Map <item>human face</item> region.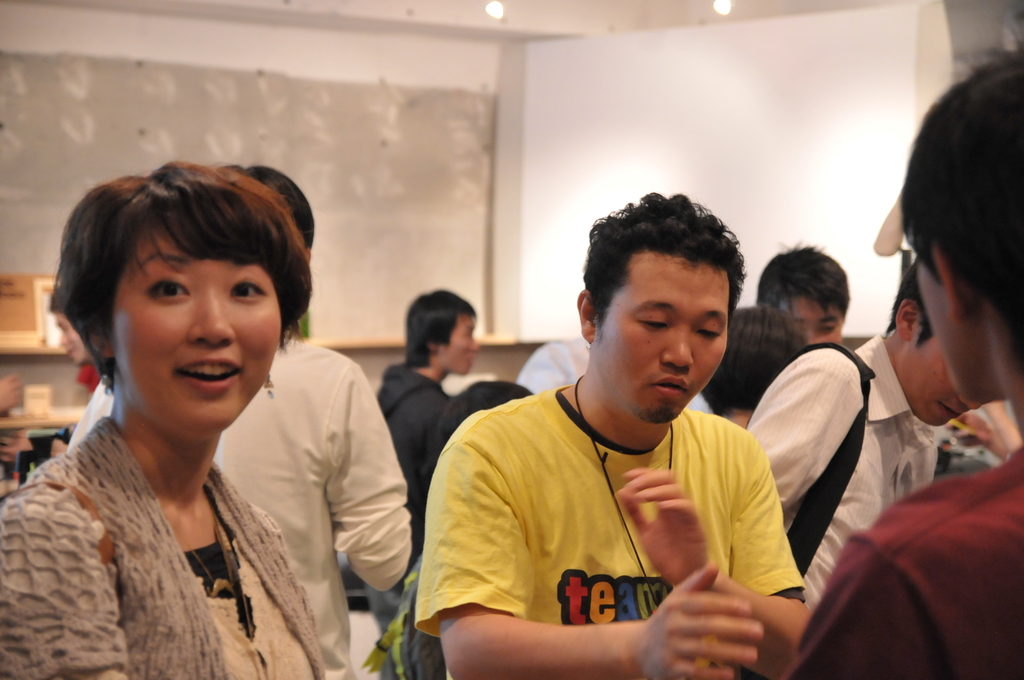
Mapped to pyautogui.locateOnScreen(918, 250, 964, 396).
